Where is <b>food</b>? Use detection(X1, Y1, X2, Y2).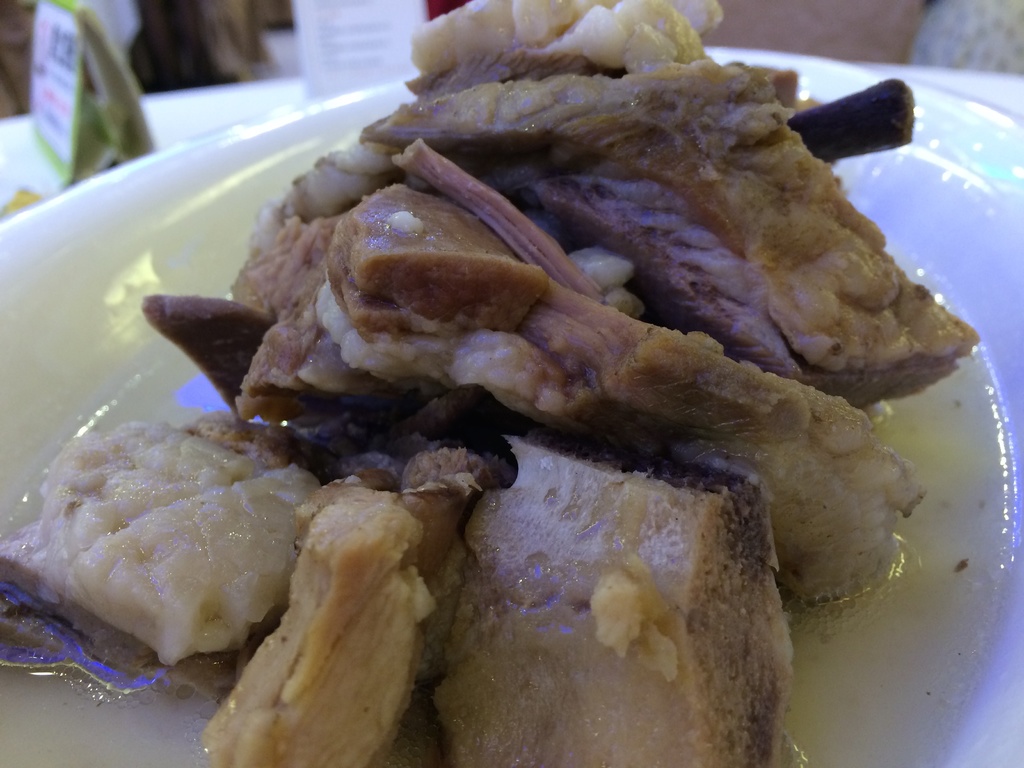
detection(2, 420, 303, 675).
